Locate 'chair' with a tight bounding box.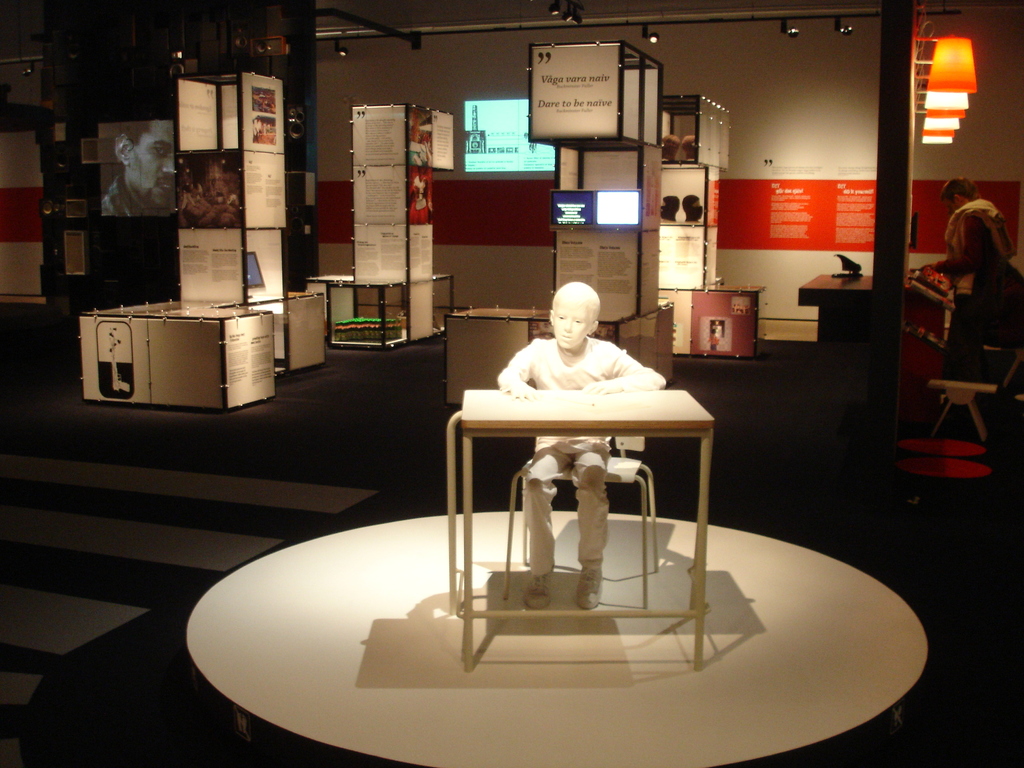
select_region(892, 262, 1010, 508).
